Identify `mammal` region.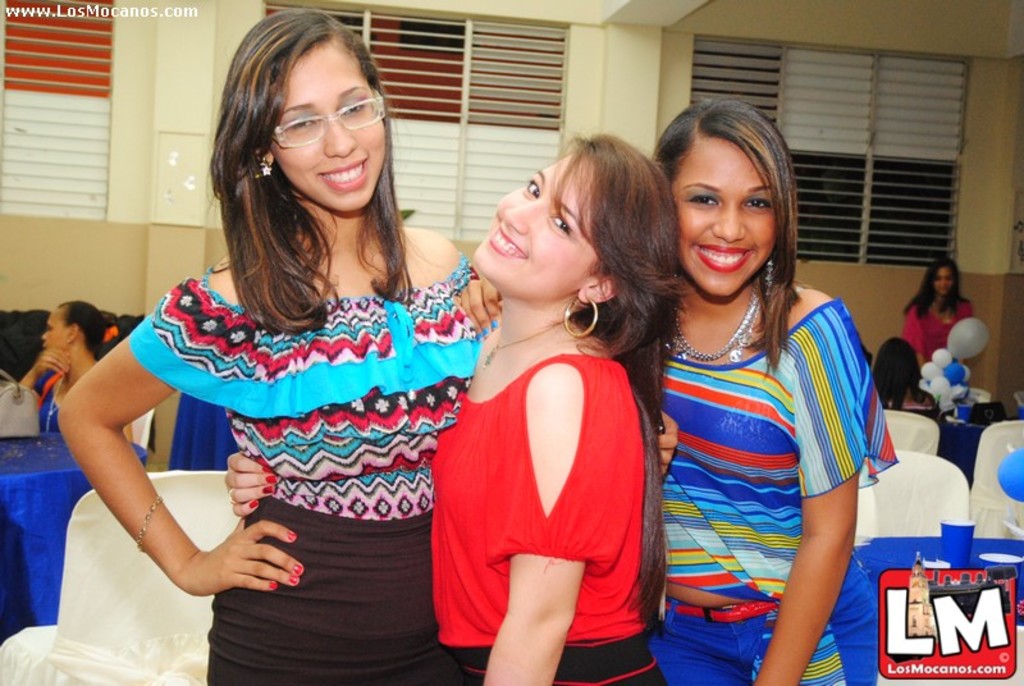
Region: [19, 293, 129, 447].
